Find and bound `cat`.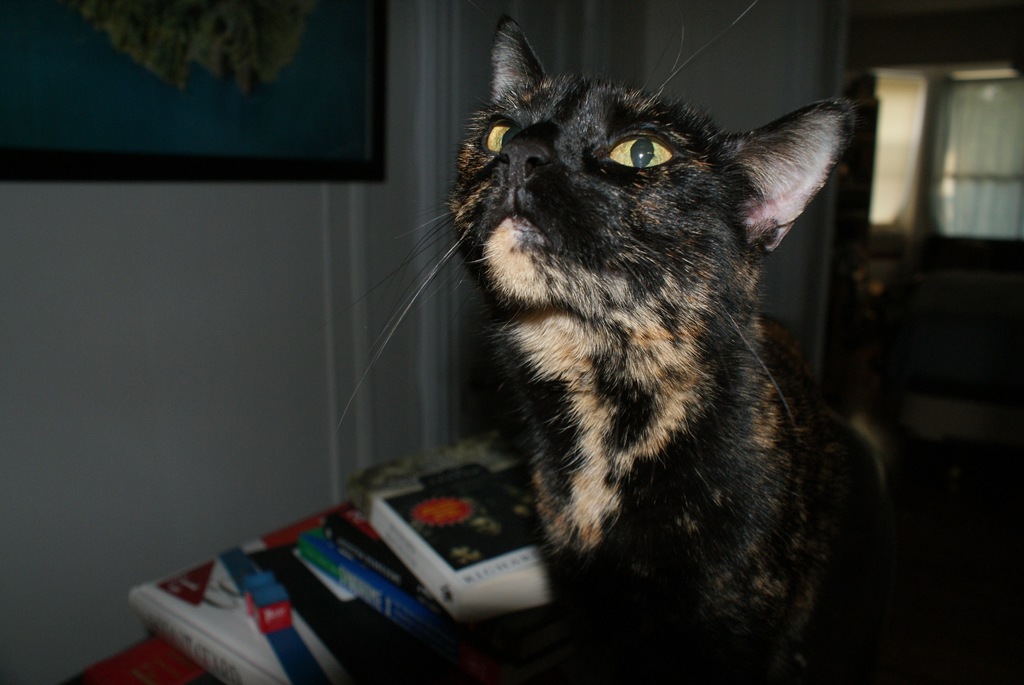
Bound: detection(335, 10, 901, 682).
